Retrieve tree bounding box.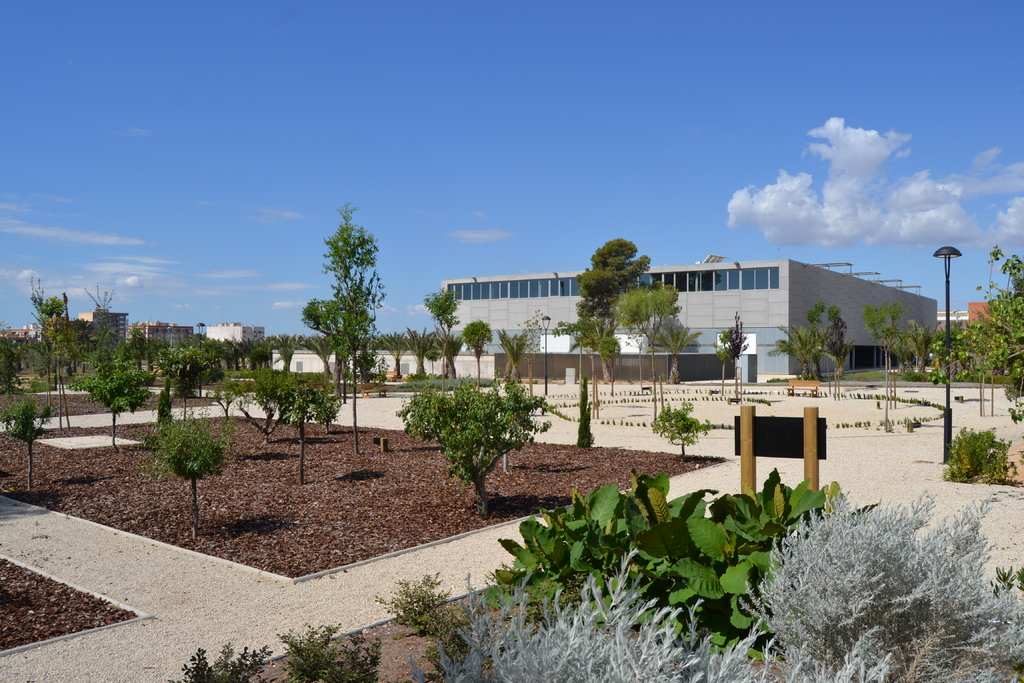
Bounding box: region(804, 302, 851, 379).
